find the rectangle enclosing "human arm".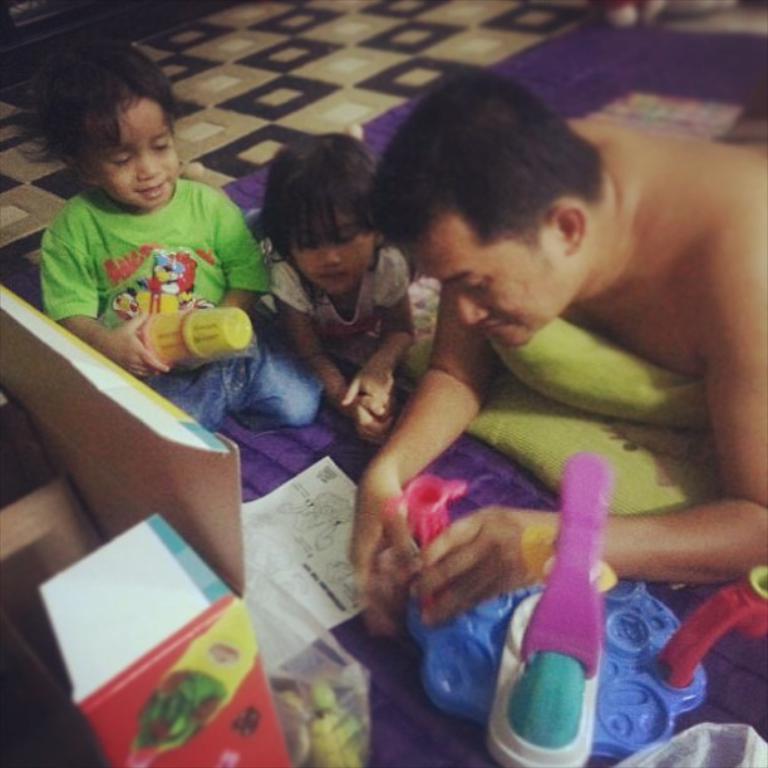
bbox=(358, 319, 504, 577).
